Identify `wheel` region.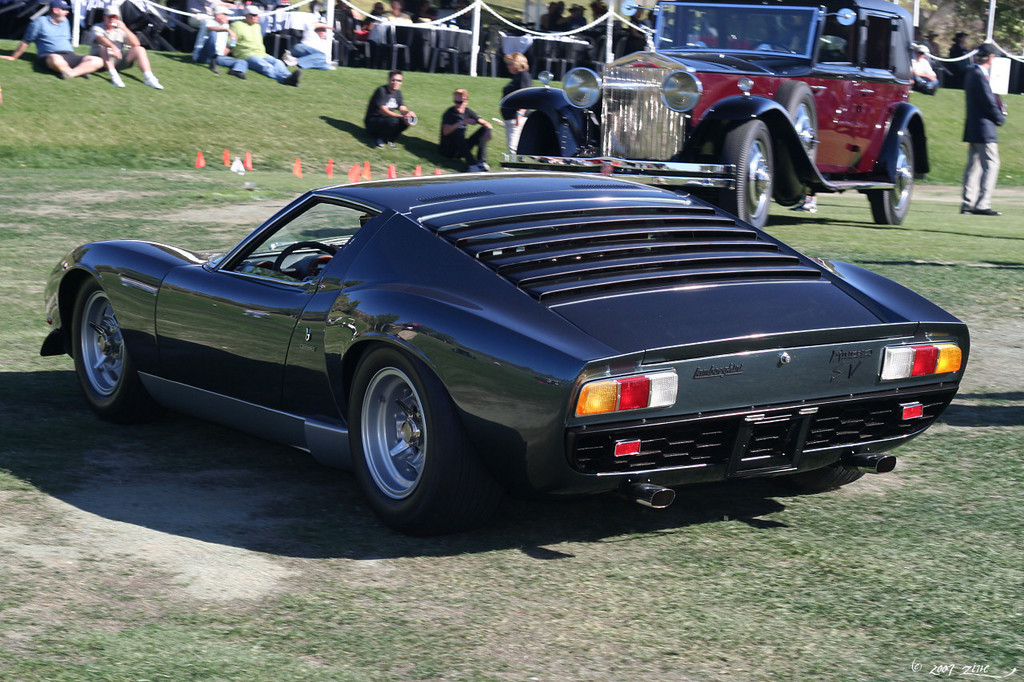
Region: [left=712, top=116, right=773, bottom=228].
